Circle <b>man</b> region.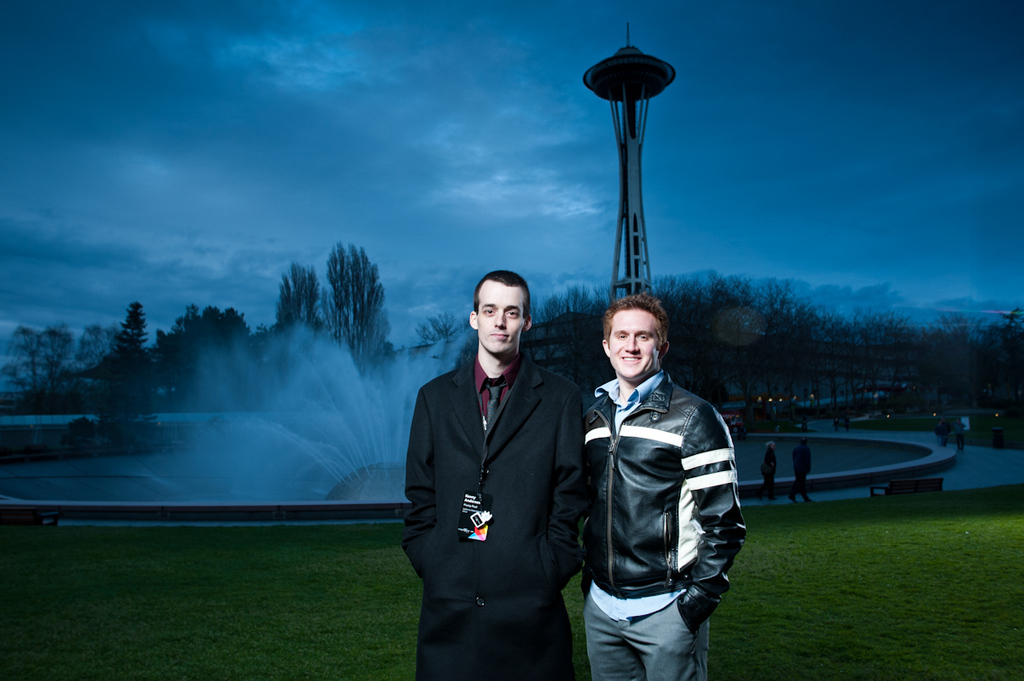
Region: box=[407, 243, 606, 678].
